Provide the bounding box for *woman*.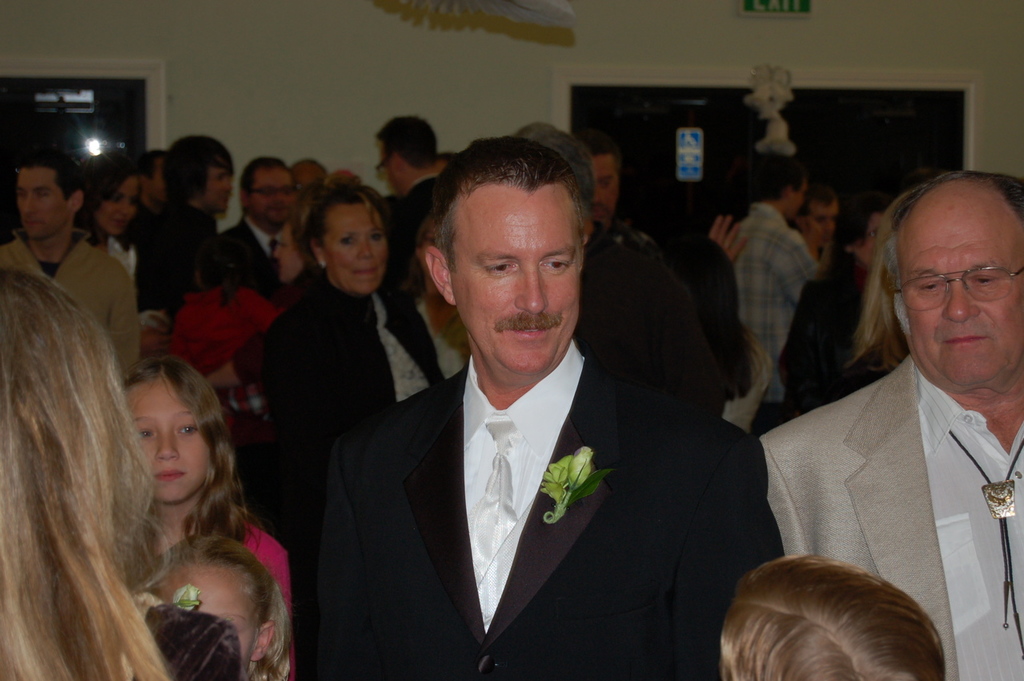
77, 161, 144, 261.
